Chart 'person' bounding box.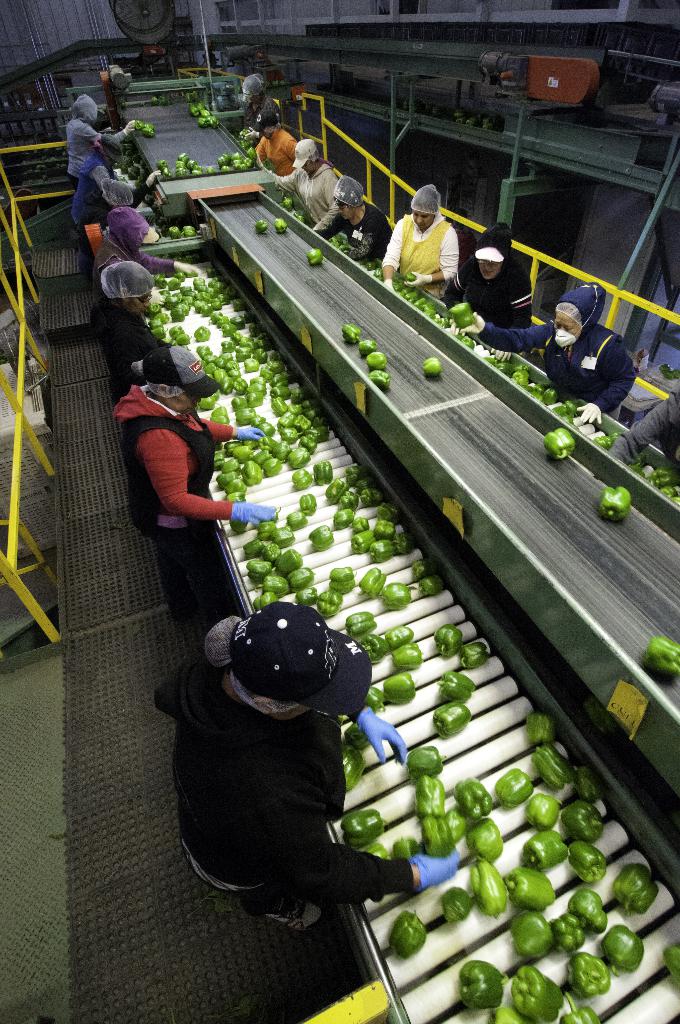
Charted: locate(448, 227, 531, 328).
